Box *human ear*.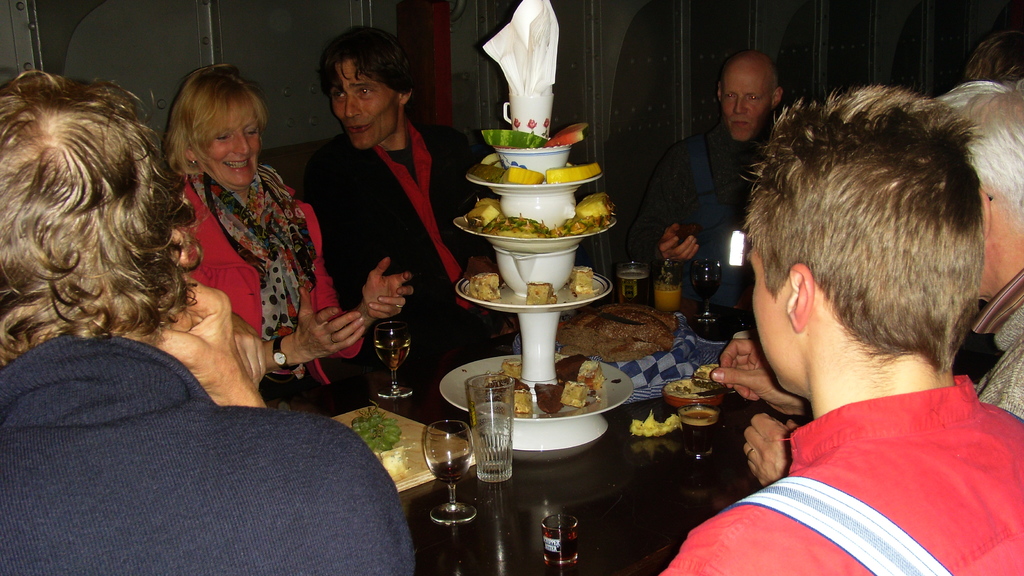
[717,83,720,100].
